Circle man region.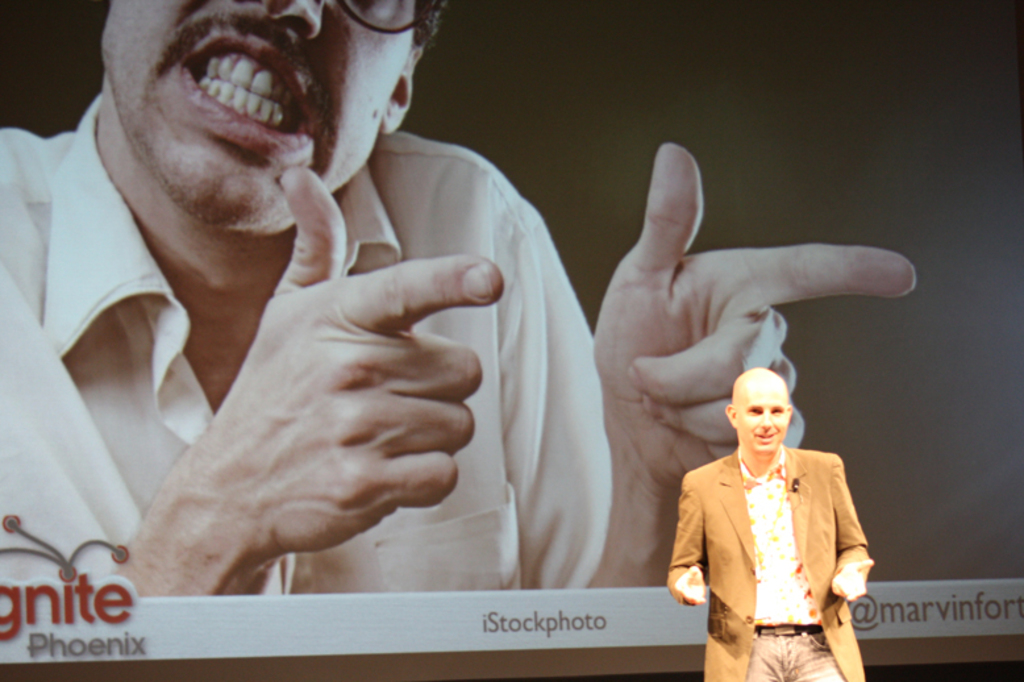
Region: box(670, 363, 881, 681).
